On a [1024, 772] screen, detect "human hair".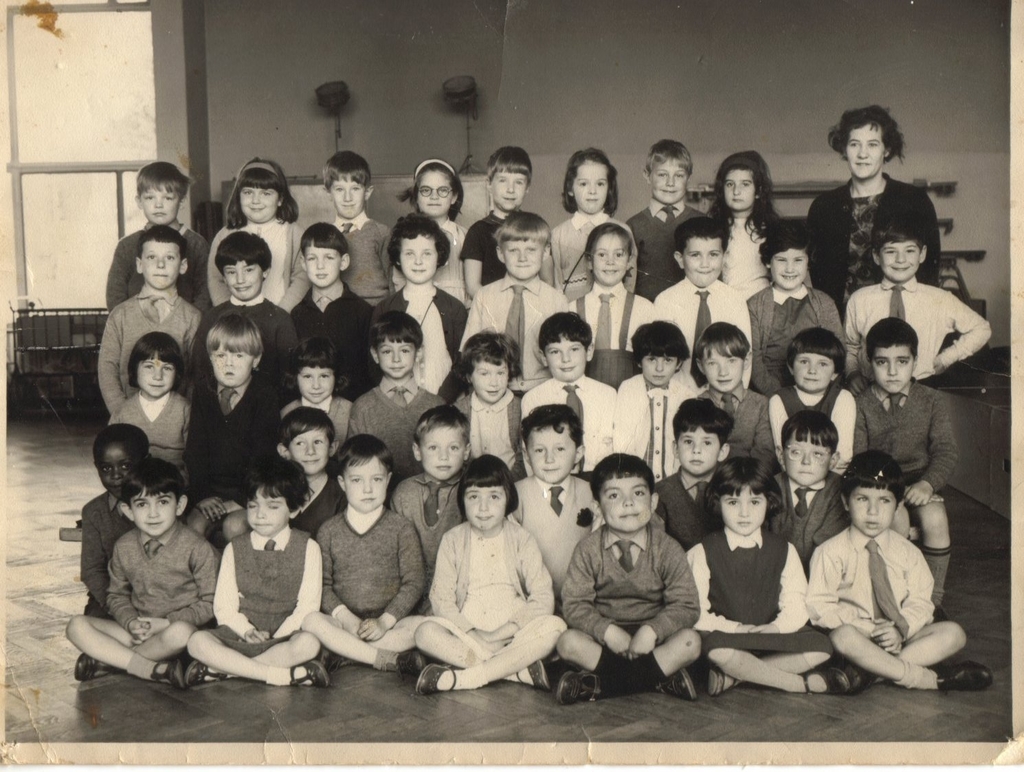
321 151 370 192.
